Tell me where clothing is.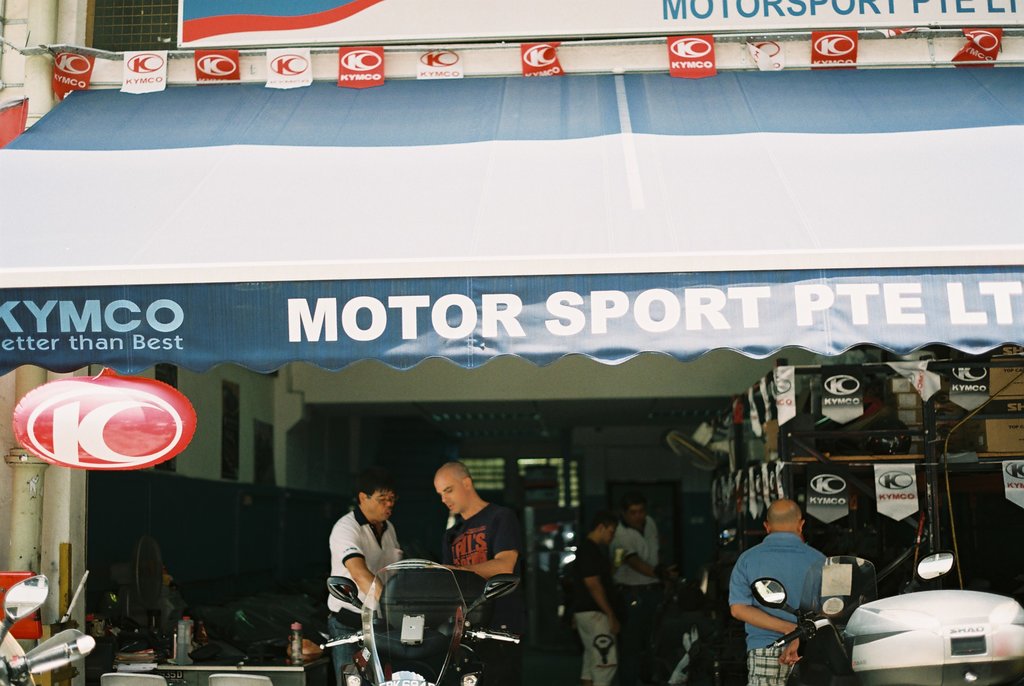
clothing is at [442, 501, 526, 685].
